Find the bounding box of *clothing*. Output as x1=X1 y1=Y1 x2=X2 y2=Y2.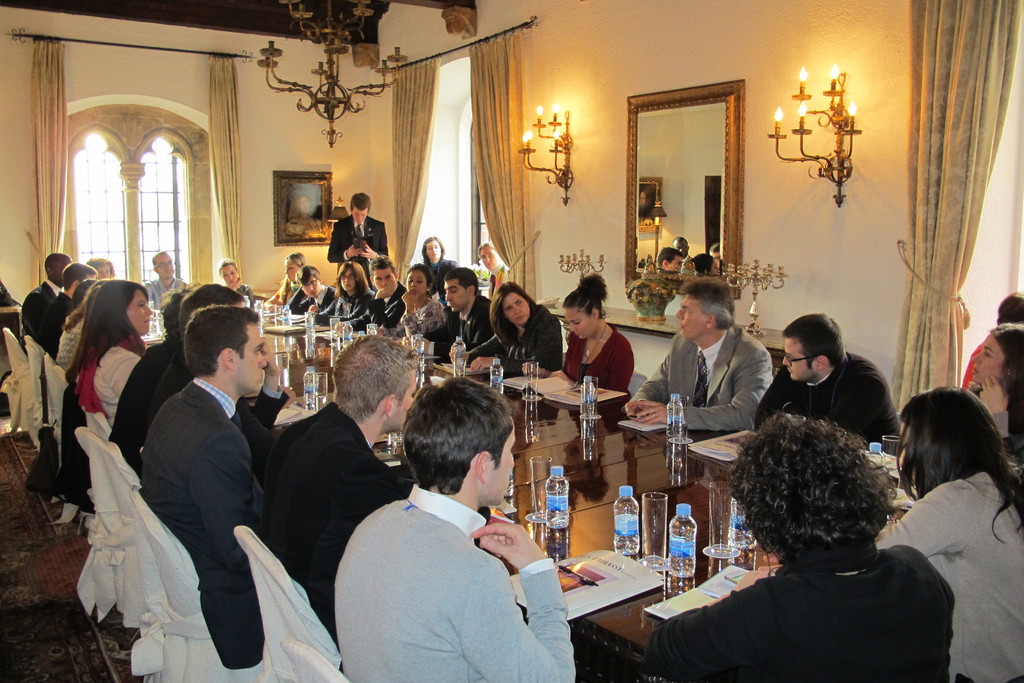
x1=622 y1=327 x2=776 y2=431.
